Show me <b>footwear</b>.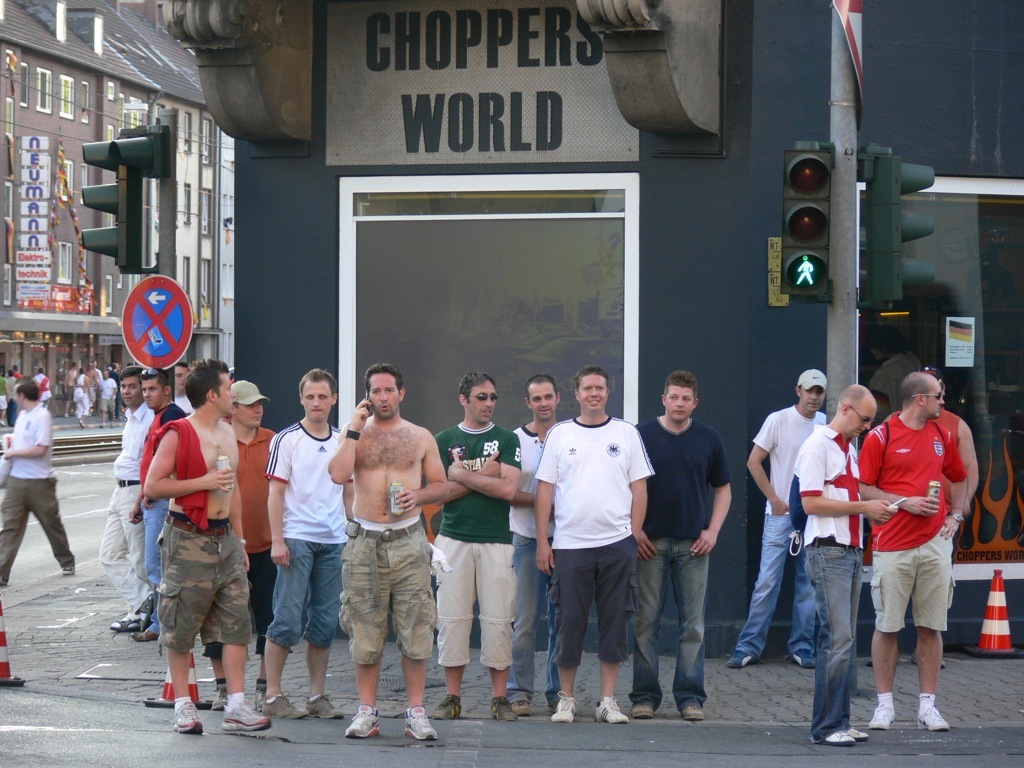
<b>footwear</b> is here: (171, 703, 202, 731).
